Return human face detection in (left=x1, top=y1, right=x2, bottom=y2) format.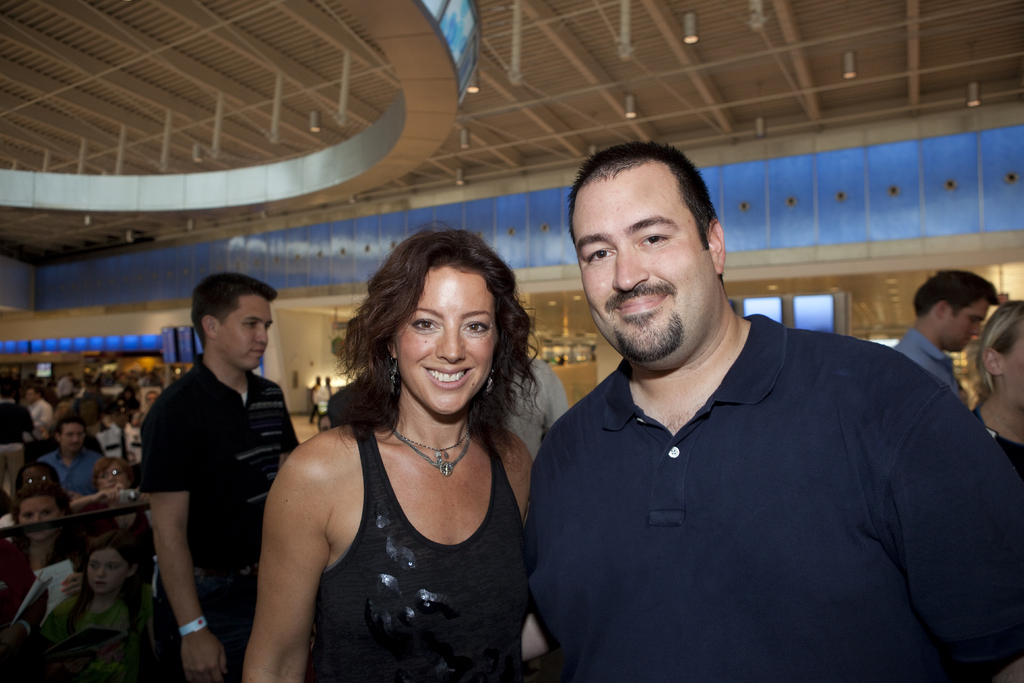
(left=98, top=459, right=128, bottom=494).
